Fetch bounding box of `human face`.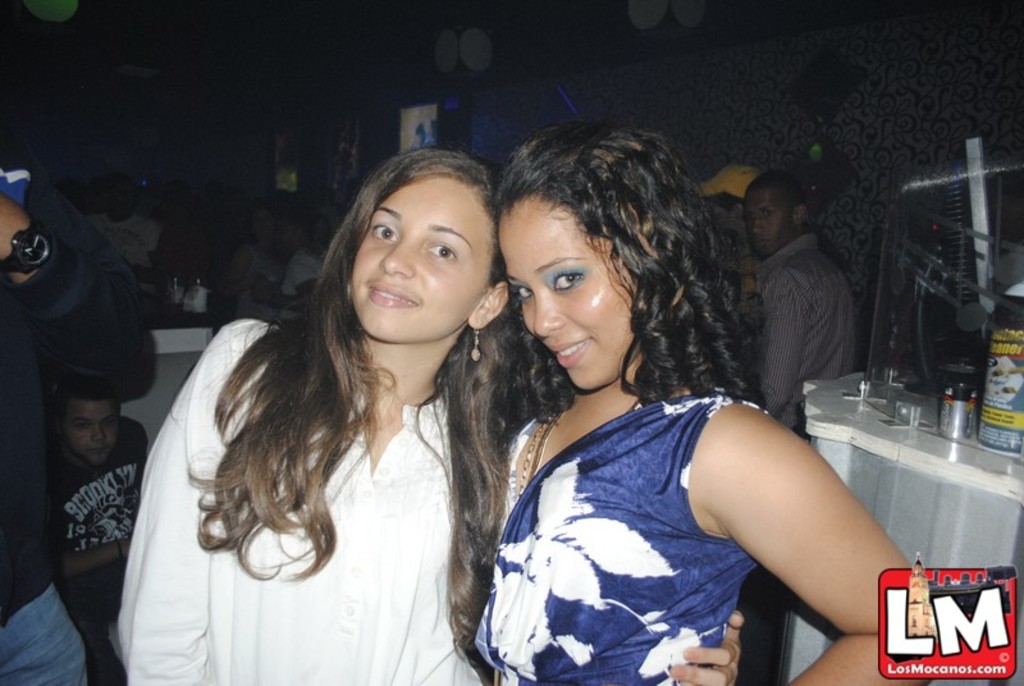
Bbox: box(344, 177, 504, 349).
